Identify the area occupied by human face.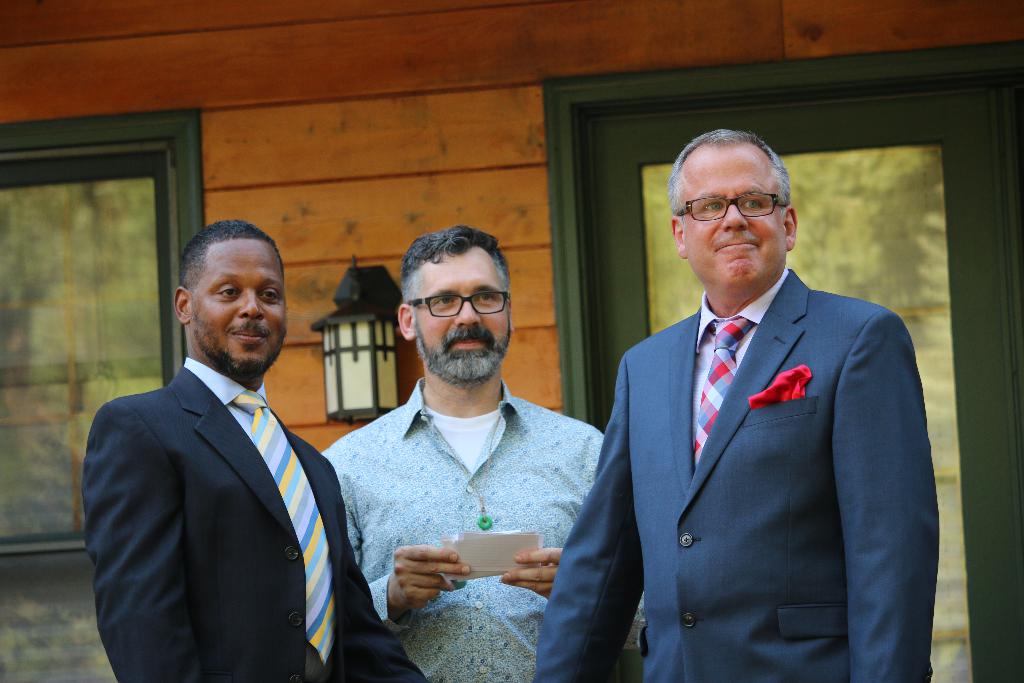
Area: (x1=680, y1=142, x2=788, y2=294).
